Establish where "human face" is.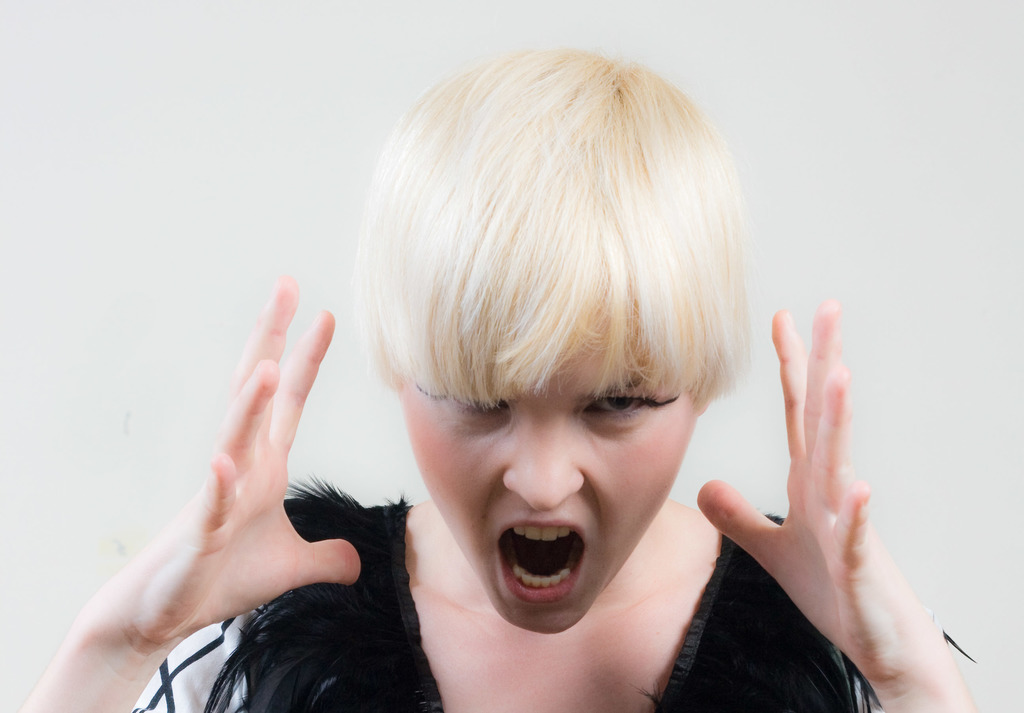
Established at 401, 374, 705, 636.
